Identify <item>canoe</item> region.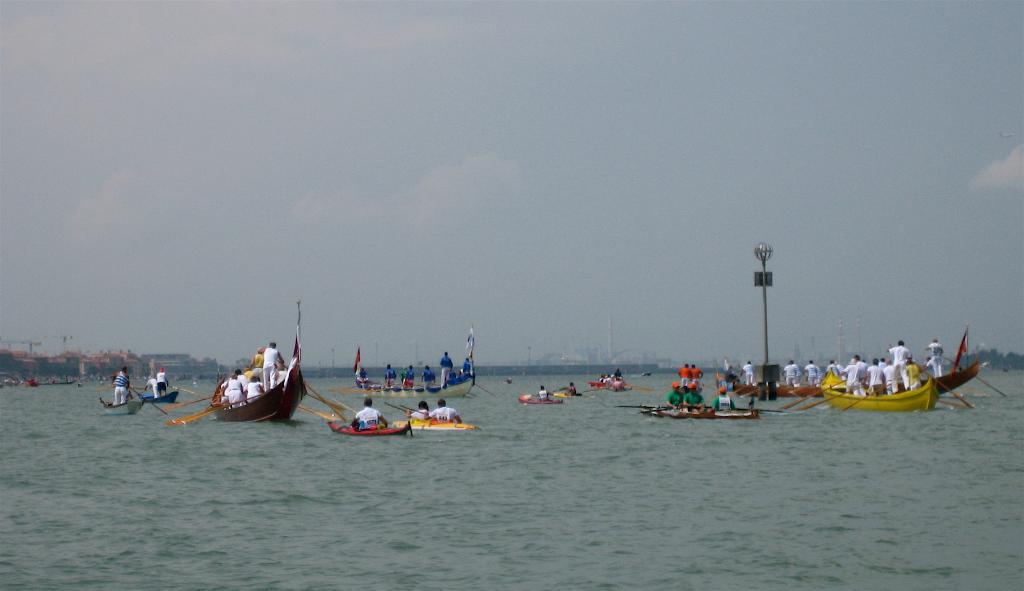
Region: l=140, t=384, r=178, b=405.
